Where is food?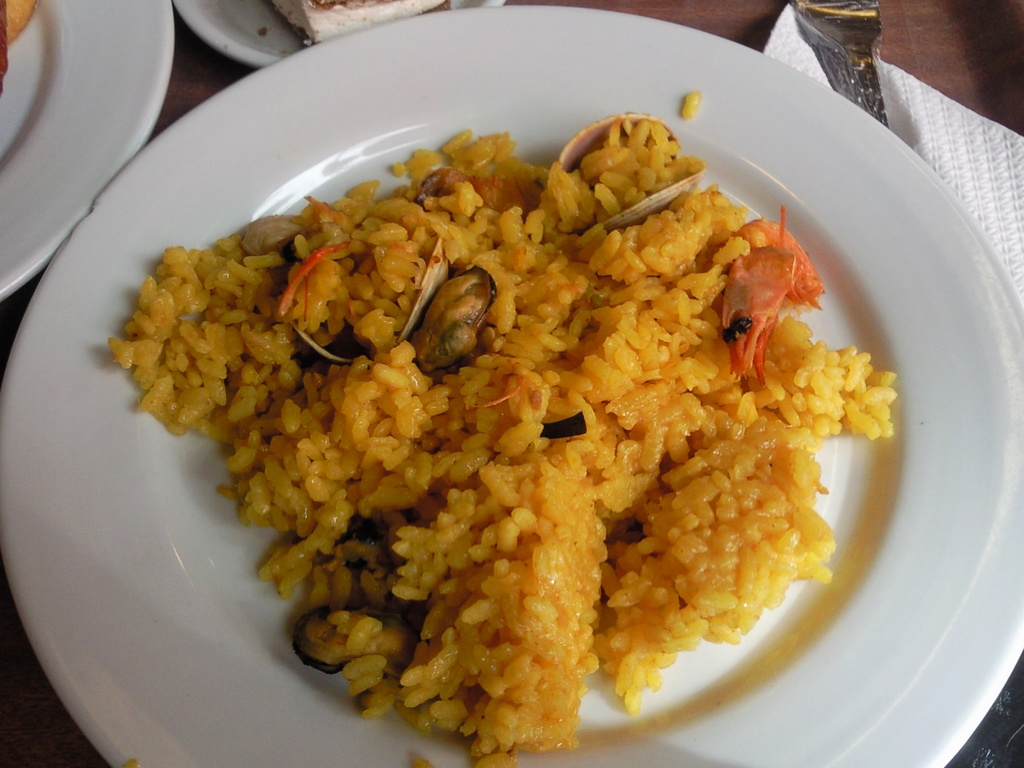
x1=263, y1=0, x2=452, y2=50.
